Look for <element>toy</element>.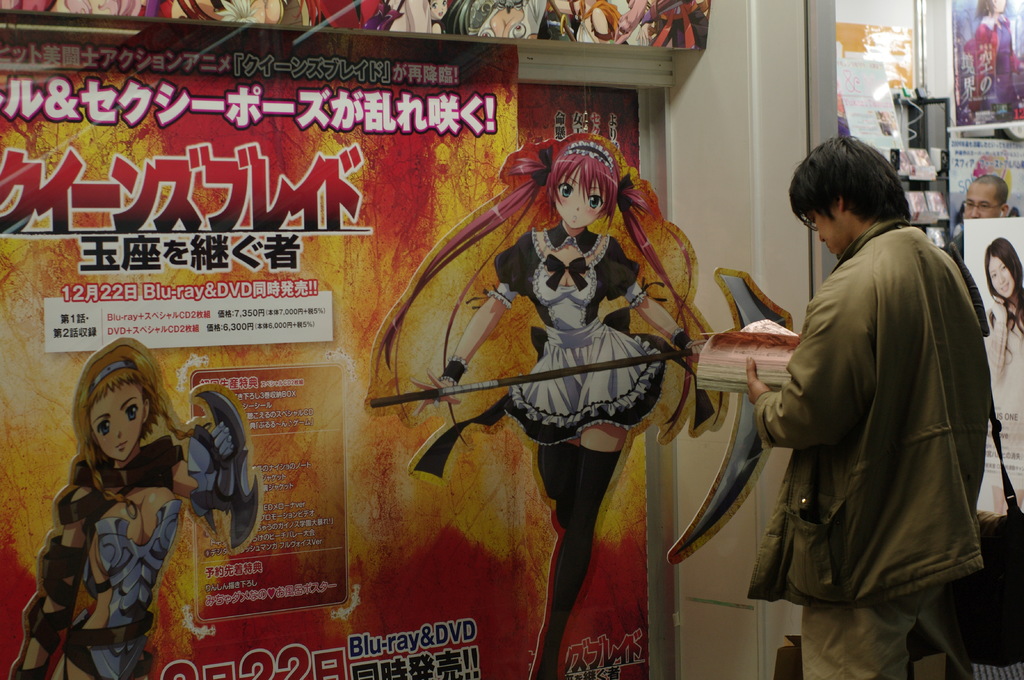
Found: {"x1": 170, "y1": 0, "x2": 287, "y2": 35}.
